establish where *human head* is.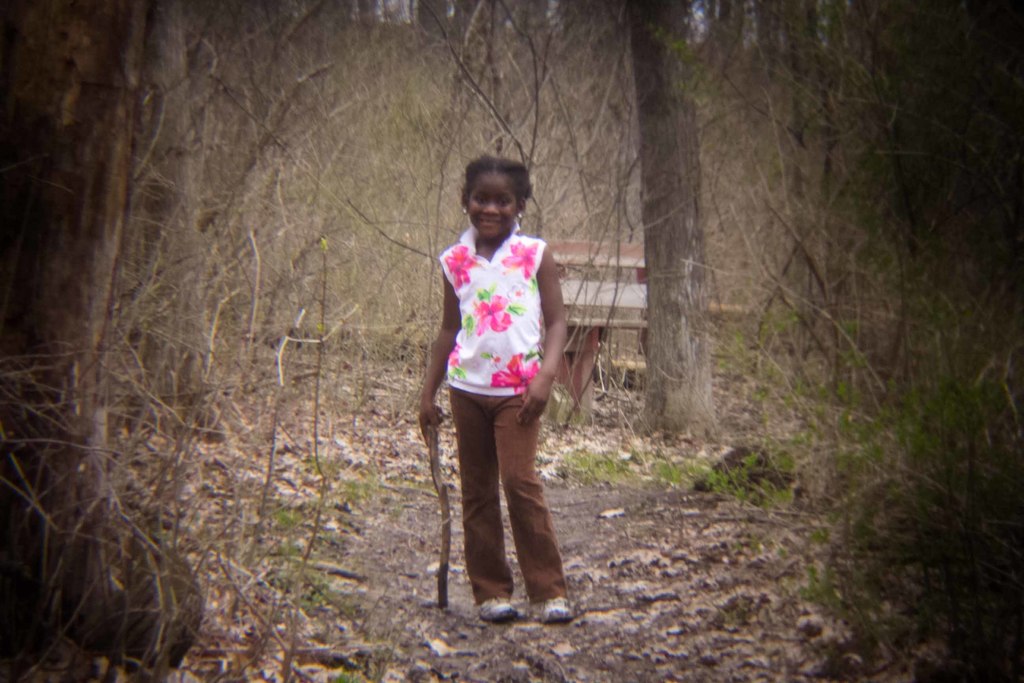
Established at {"left": 455, "top": 154, "right": 535, "bottom": 236}.
